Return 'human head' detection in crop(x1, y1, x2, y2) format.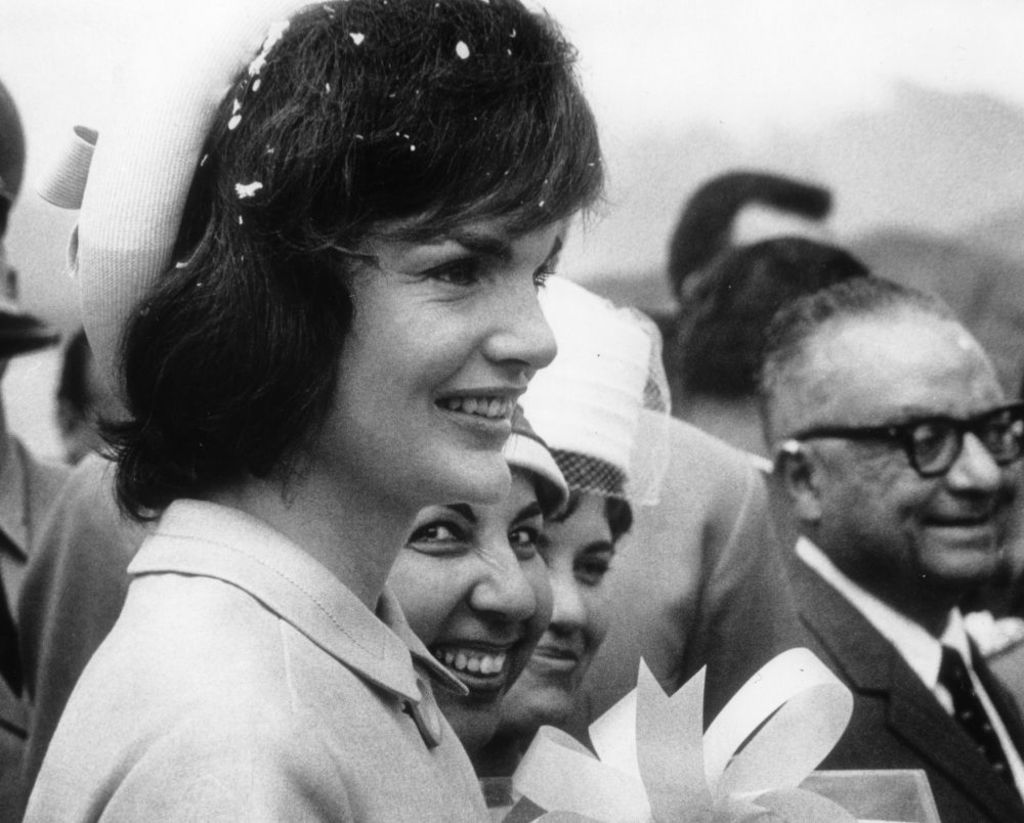
crop(31, 0, 632, 503).
